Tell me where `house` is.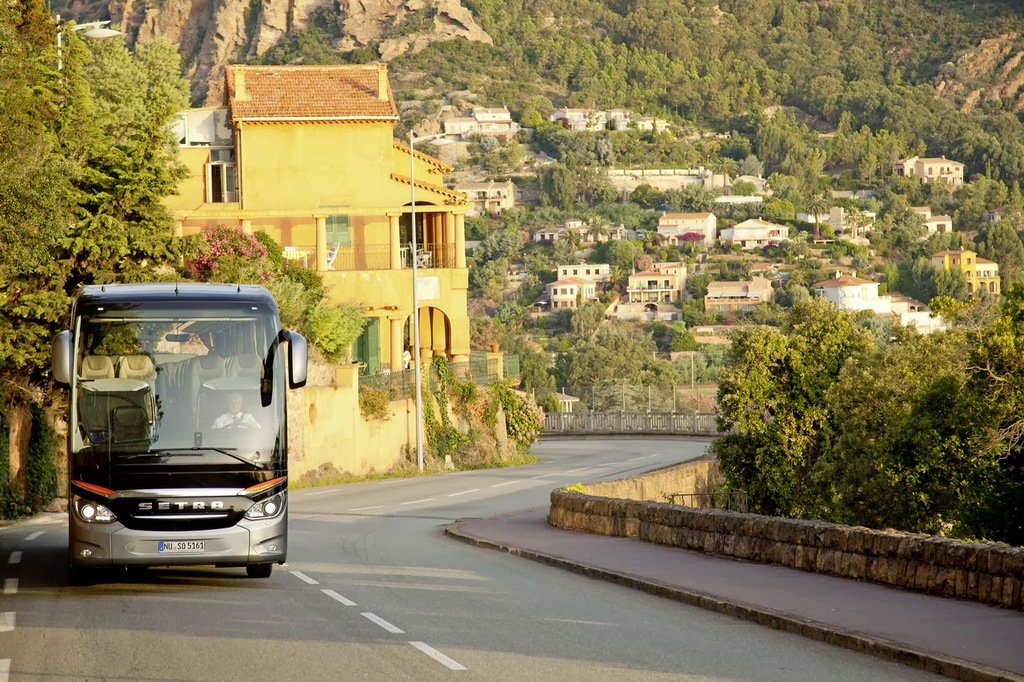
`house` is at Rect(466, 171, 513, 220).
